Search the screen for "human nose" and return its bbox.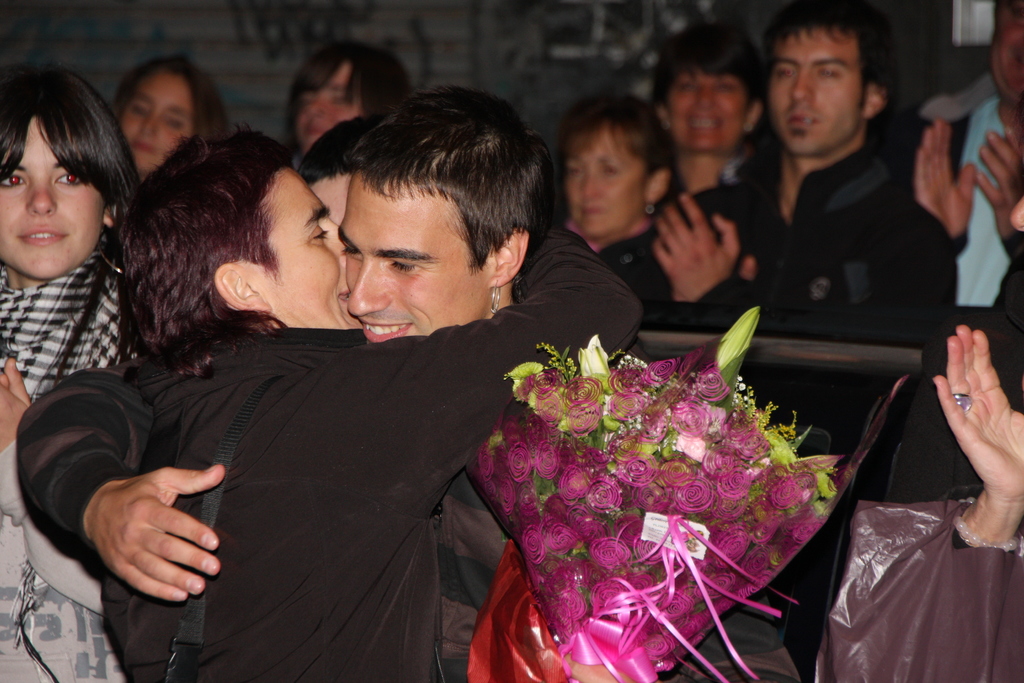
Found: <box>24,183,58,213</box>.
